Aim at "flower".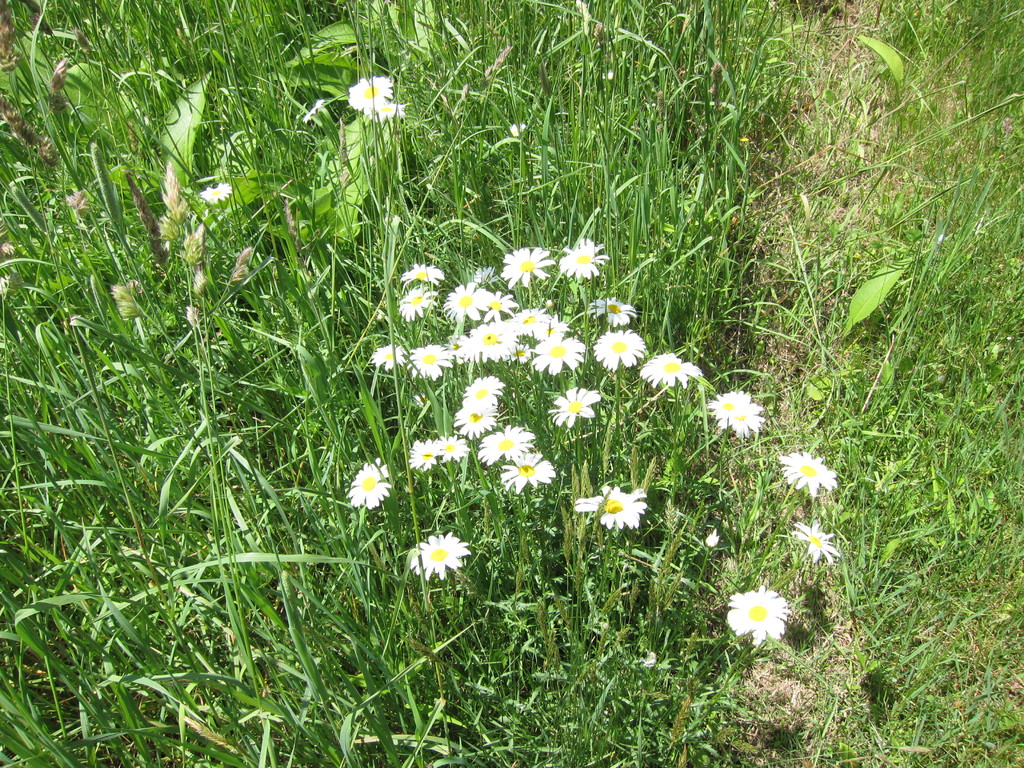
Aimed at locate(556, 236, 607, 282).
